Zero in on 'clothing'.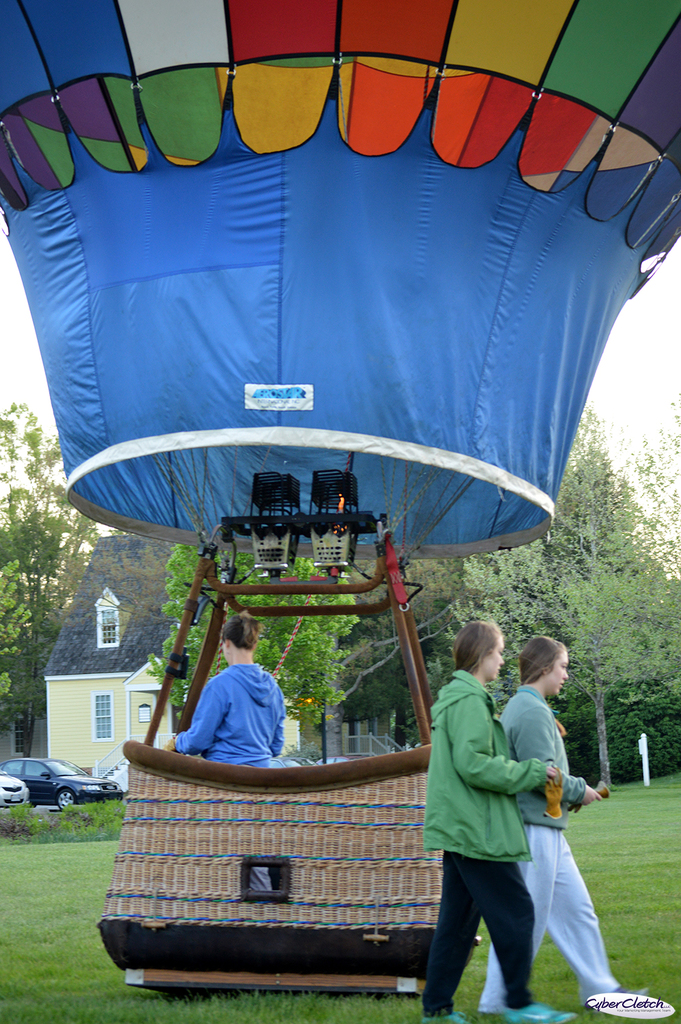
Zeroed in: (left=414, top=659, right=549, bottom=1016).
